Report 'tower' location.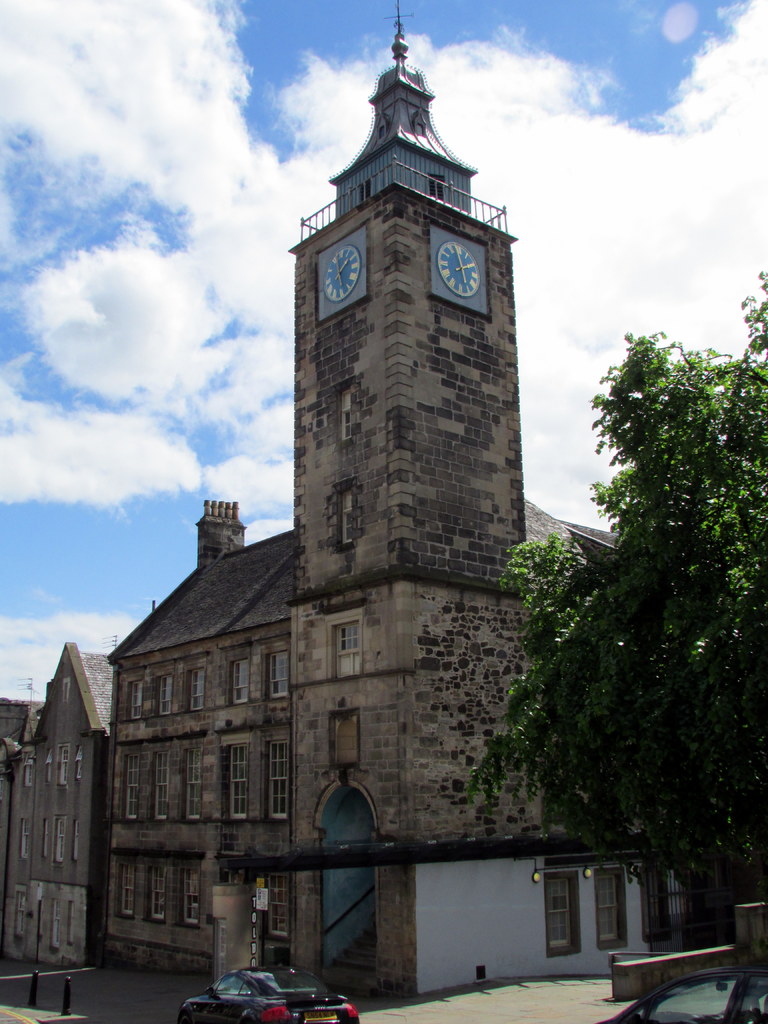
Report: x1=0, y1=0, x2=700, y2=993.
